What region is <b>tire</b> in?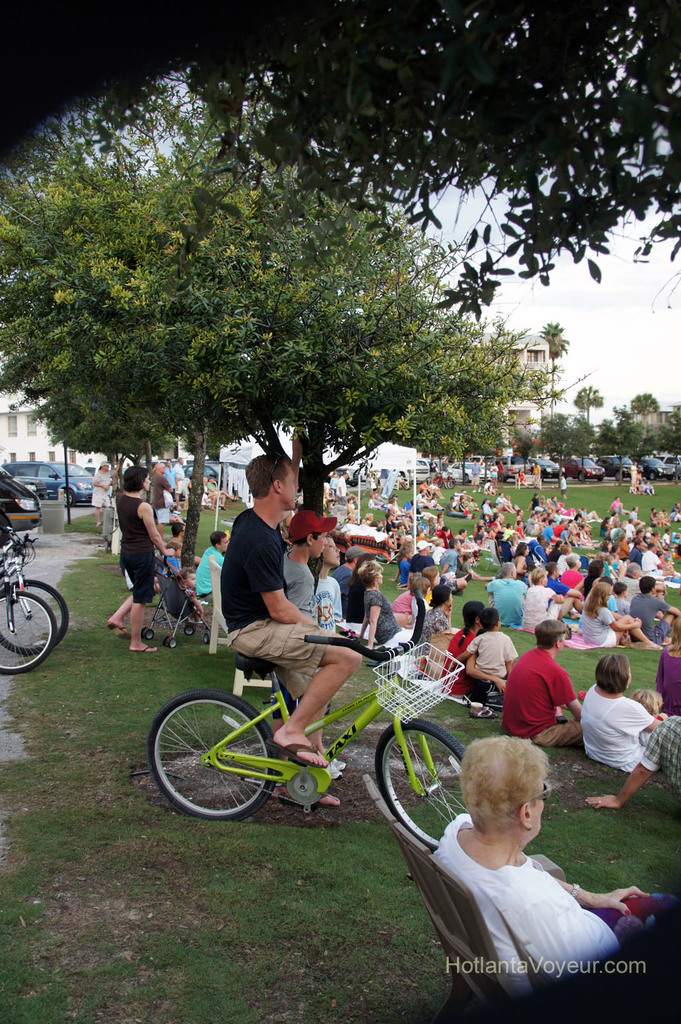
BBox(146, 687, 277, 821).
